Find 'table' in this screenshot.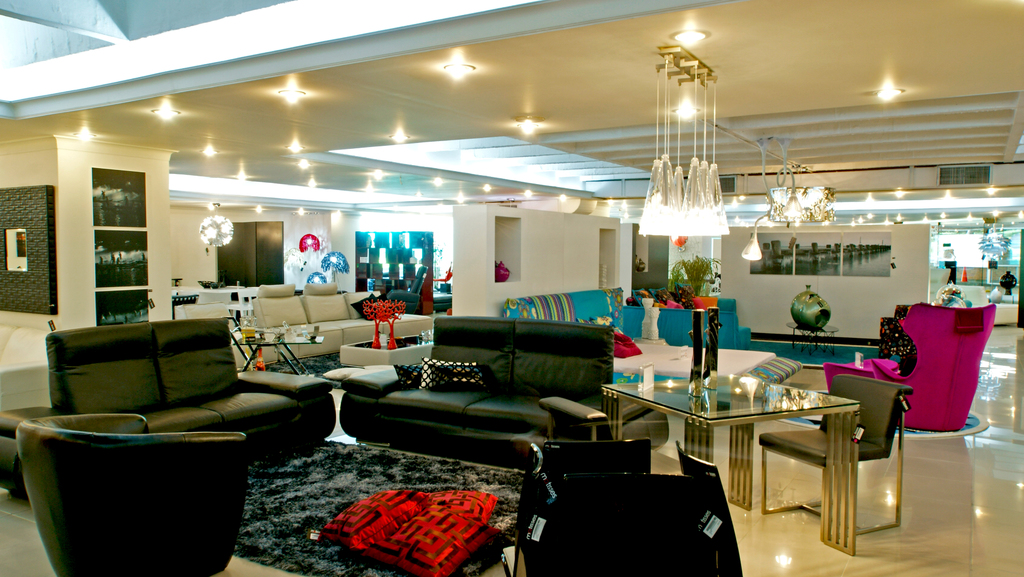
The bounding box for 'table' is 598, 371, 855, 553.
